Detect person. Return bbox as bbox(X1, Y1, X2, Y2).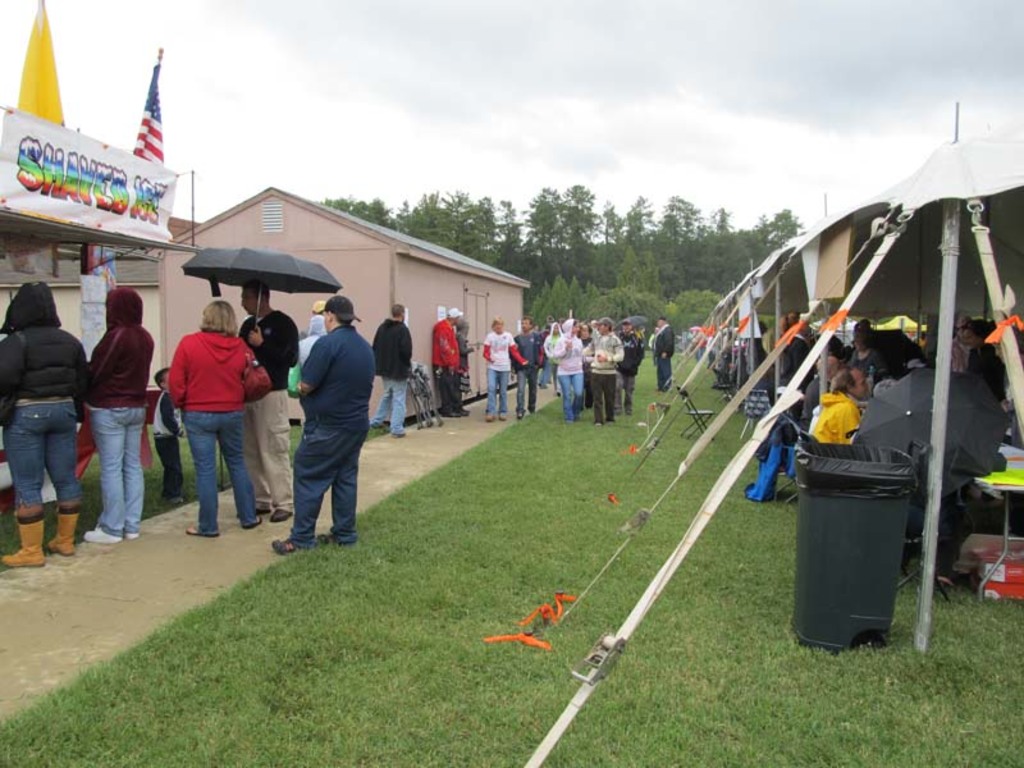
bbox(151, 365, 183, 507).
